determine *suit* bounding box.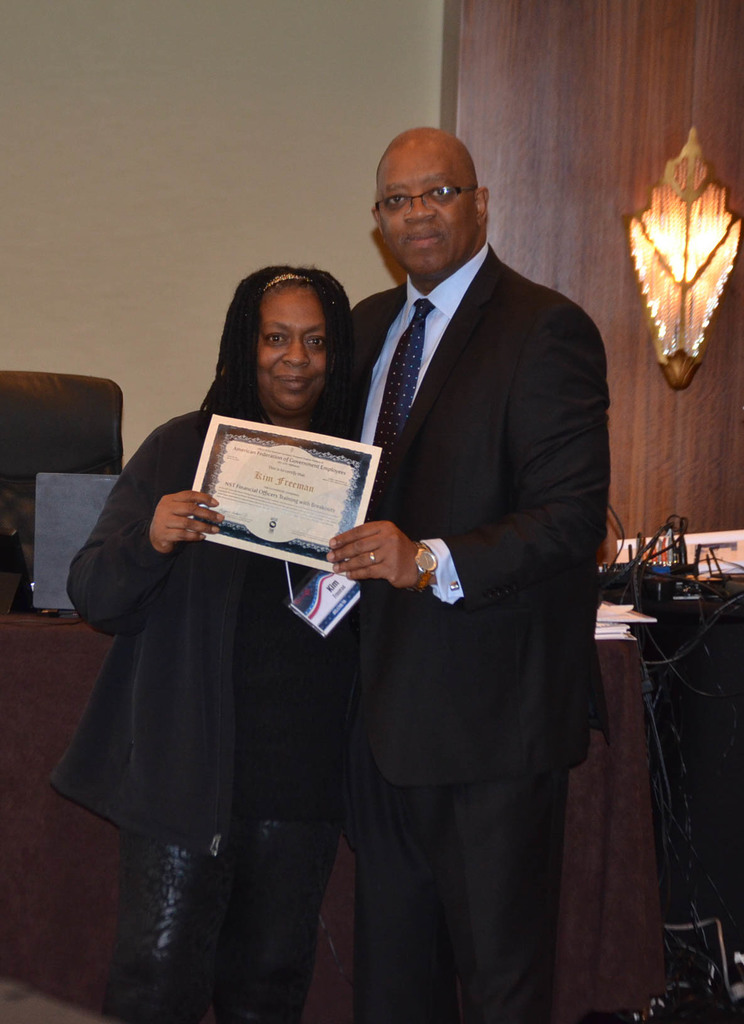
Determined: crop(346, 243, 609, 1023).
